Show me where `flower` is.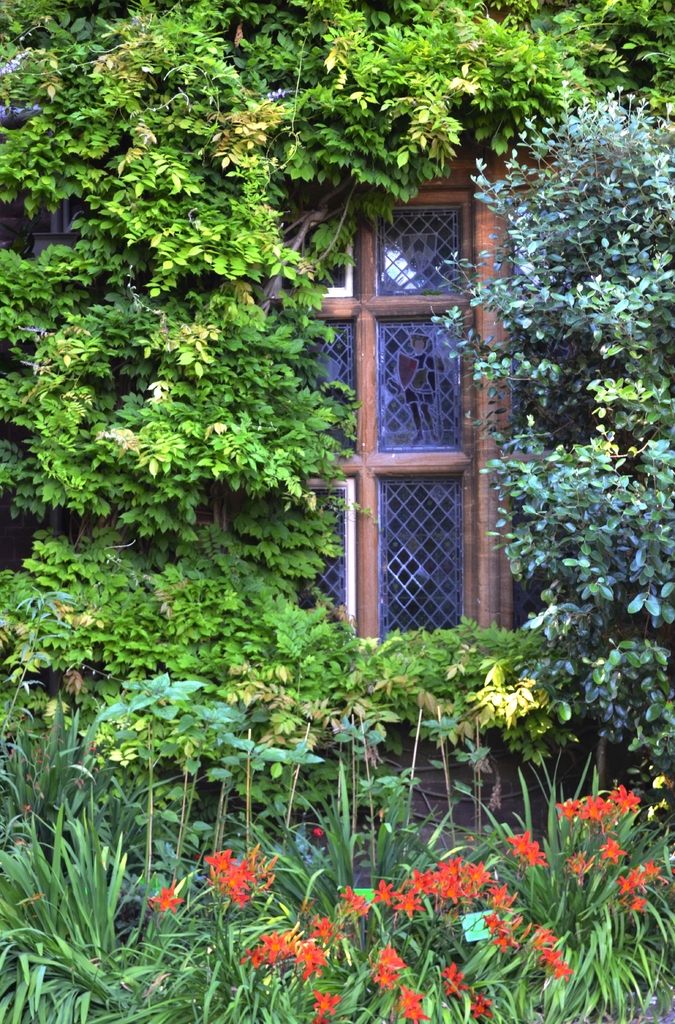
`flower` is at bbox=[653, 867, 674, 883].
